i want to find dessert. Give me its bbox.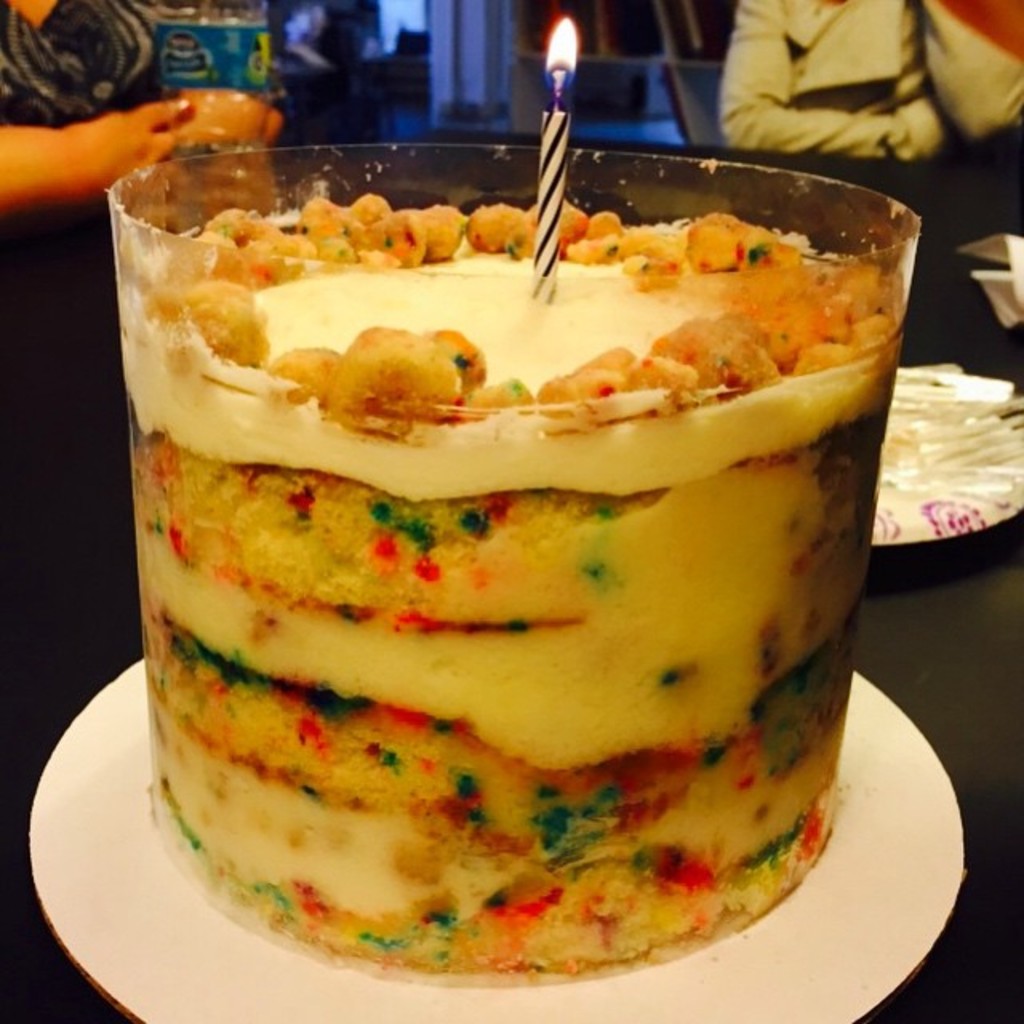
bbox=(62, 138, 950, 1002).
